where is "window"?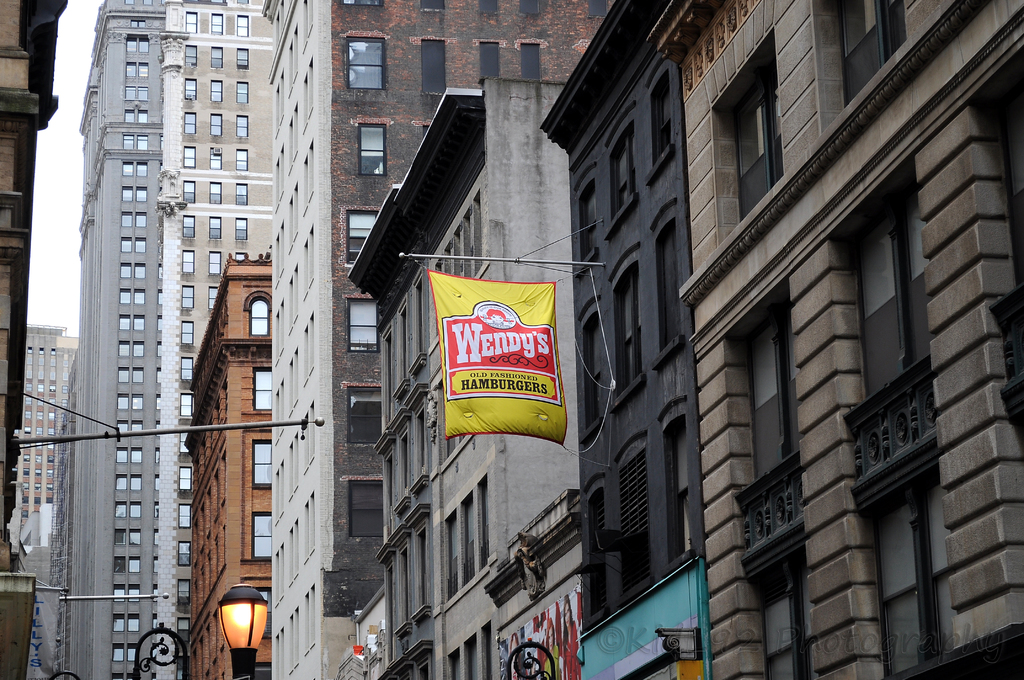
select_region(209, 181, 221, 203).
